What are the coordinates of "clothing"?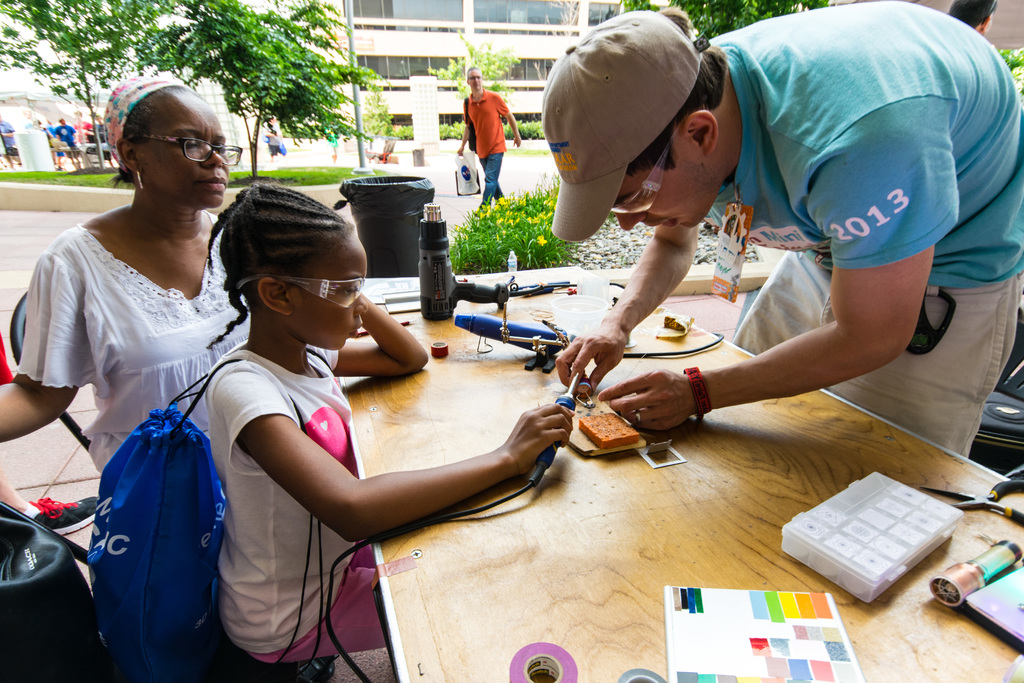
BBox(463, 86, 516, 208).
